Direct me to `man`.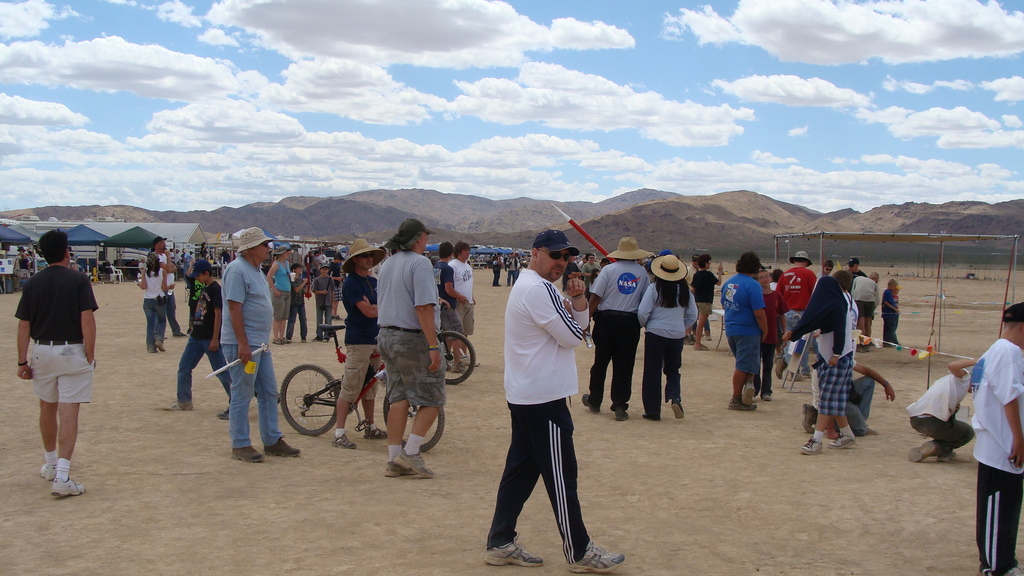
Direction: [134,239,188,338].
